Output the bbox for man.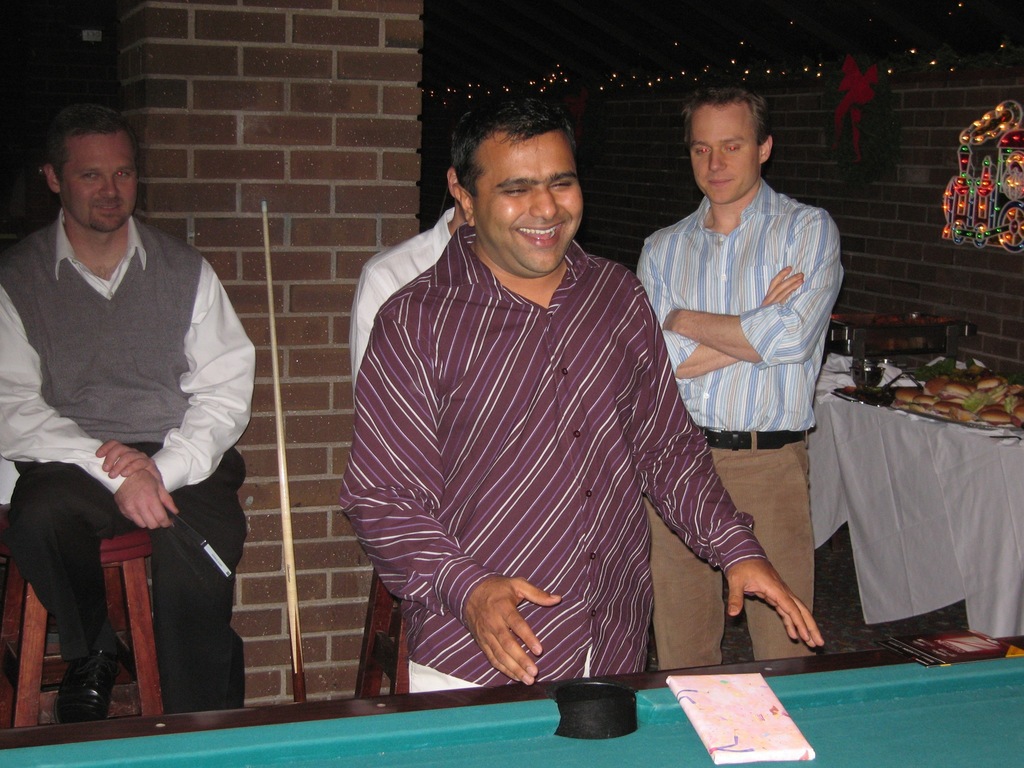
bbox=(10, 89, 252, 743).
